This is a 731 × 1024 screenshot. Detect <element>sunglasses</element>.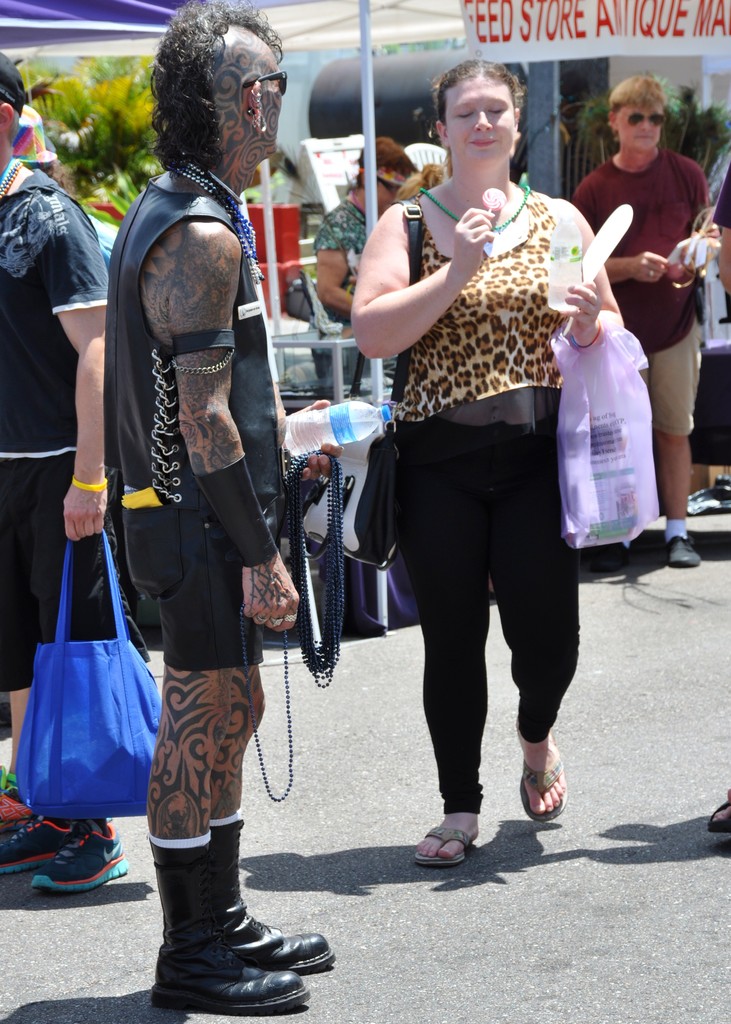
(left=240, top=68, right=287, bottom=96).
